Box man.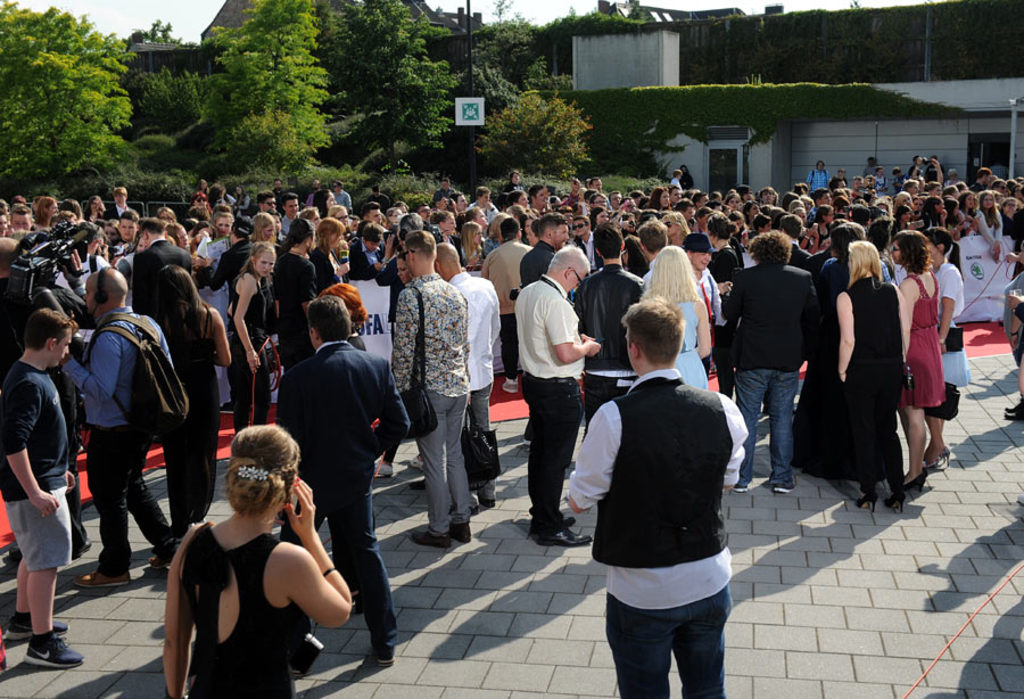
{"x1": 115, "y1": 209, "x2": 138, "y2": 250}.
